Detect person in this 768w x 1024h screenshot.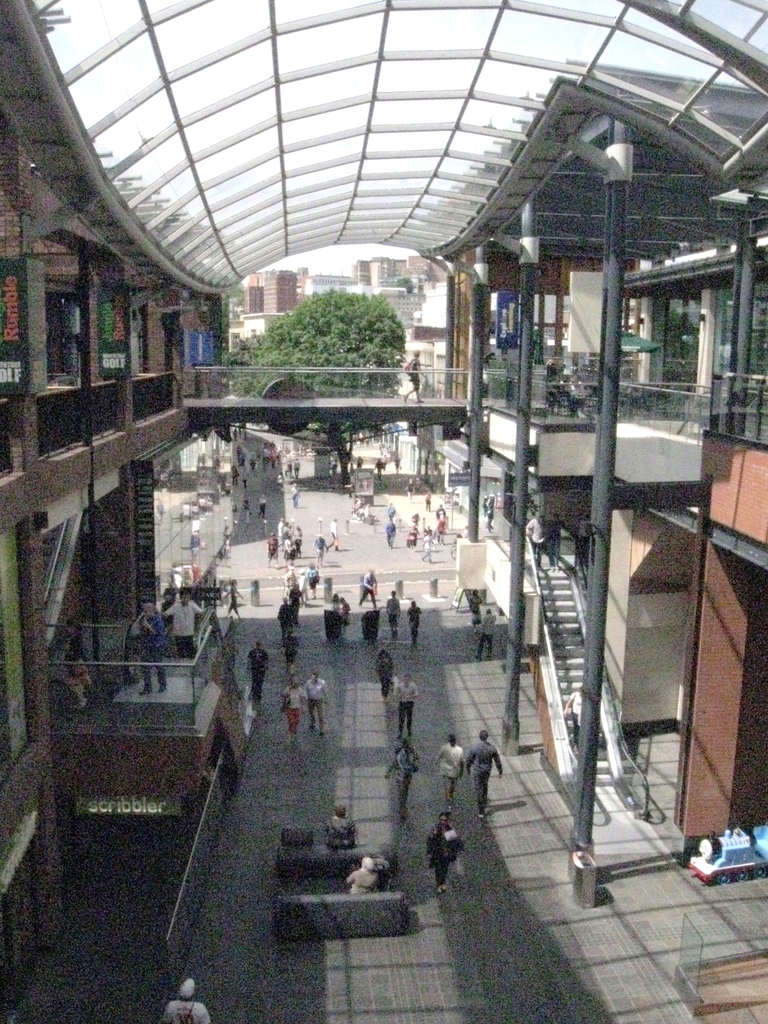
Detection: (x1=374, y1=648, x2=394, y2=699).
